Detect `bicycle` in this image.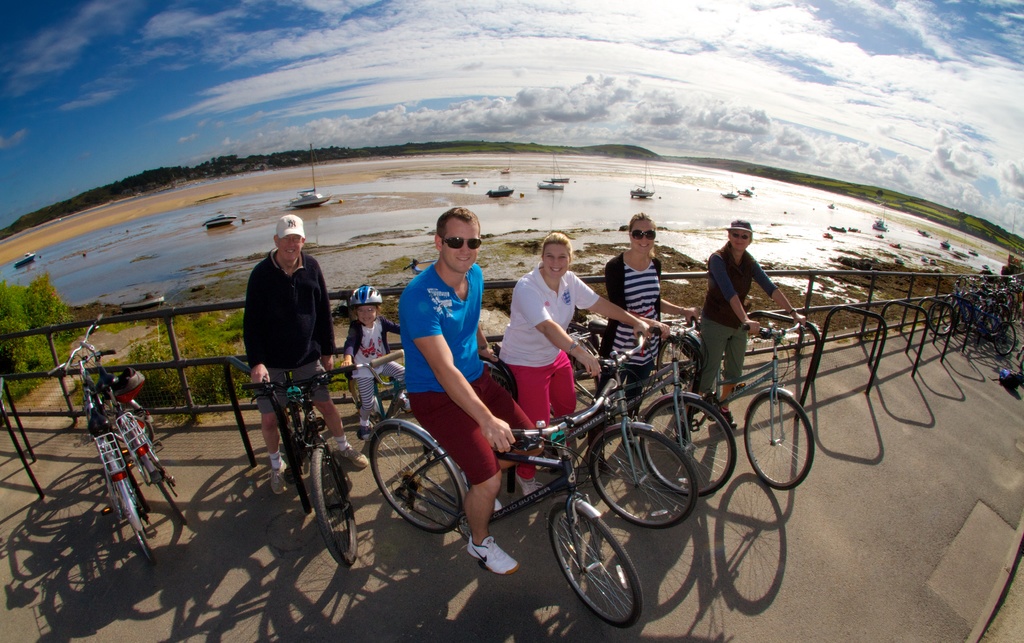
Detection: (216, 353, 361, 580).
